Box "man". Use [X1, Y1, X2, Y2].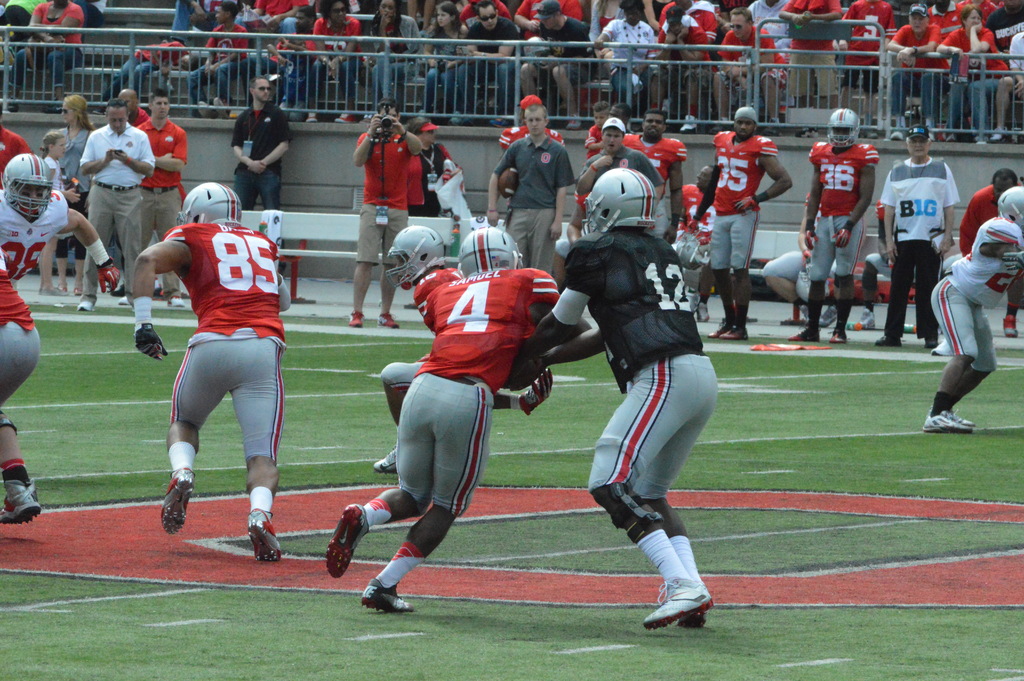
[795, 109, 881, 349].
